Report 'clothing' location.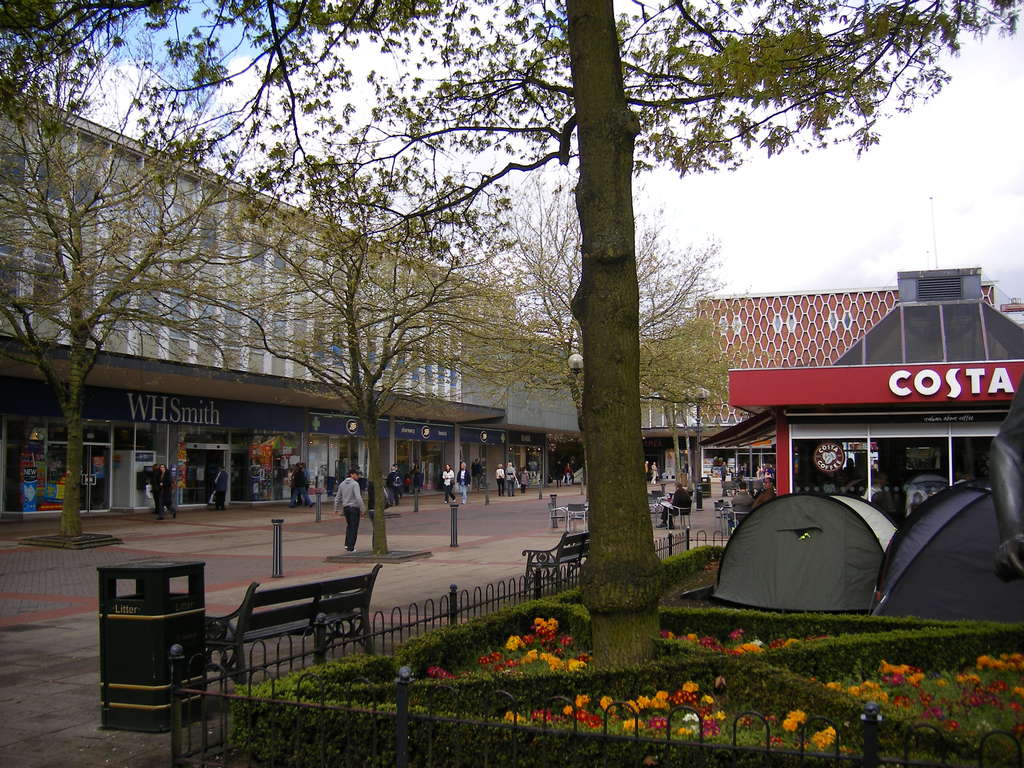
Report: crop(728, 490, 753, 528).
